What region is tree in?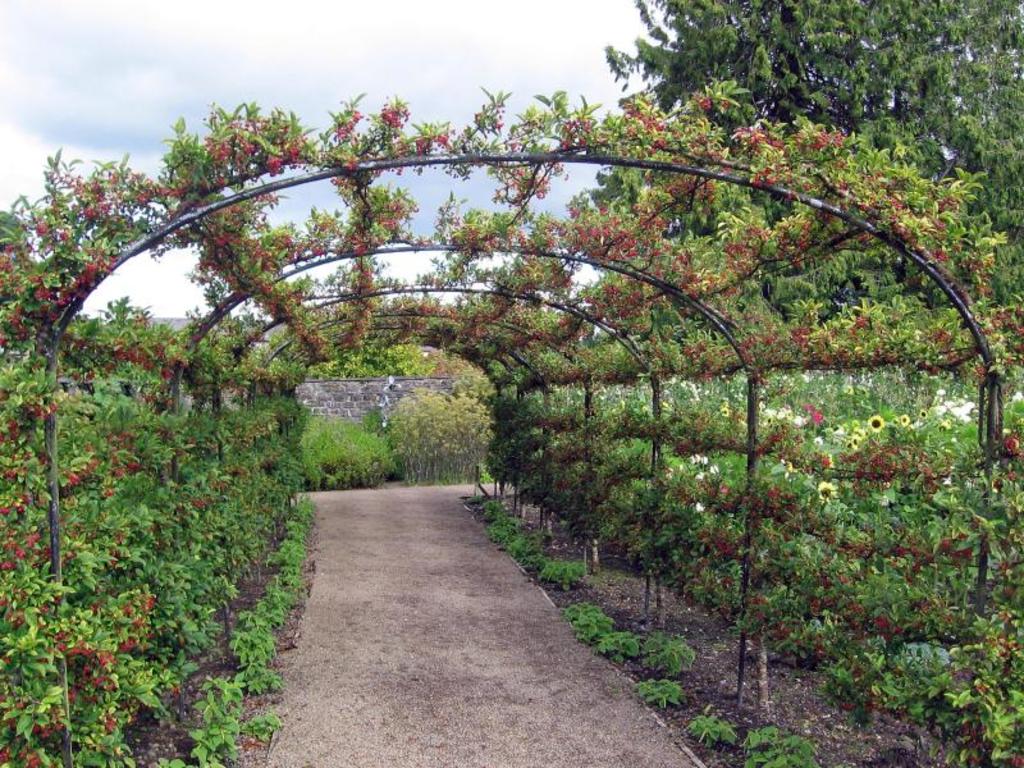
bbox(0, 205, 42, 253).
